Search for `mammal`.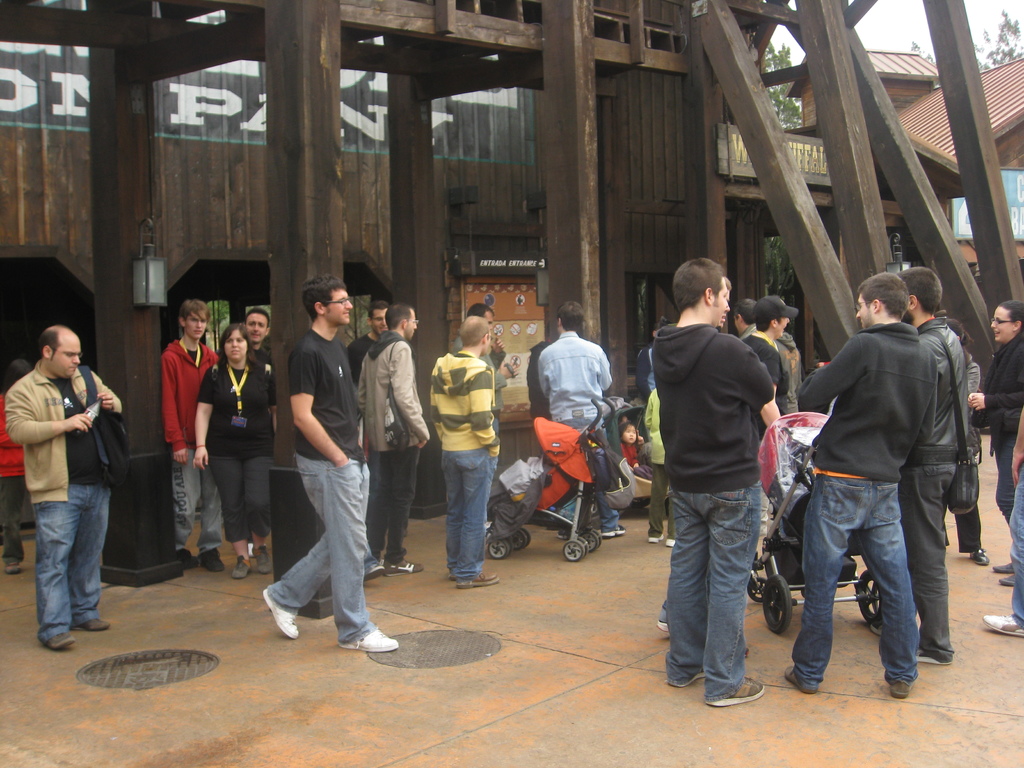
Found at [776, 303, 815, 410].
